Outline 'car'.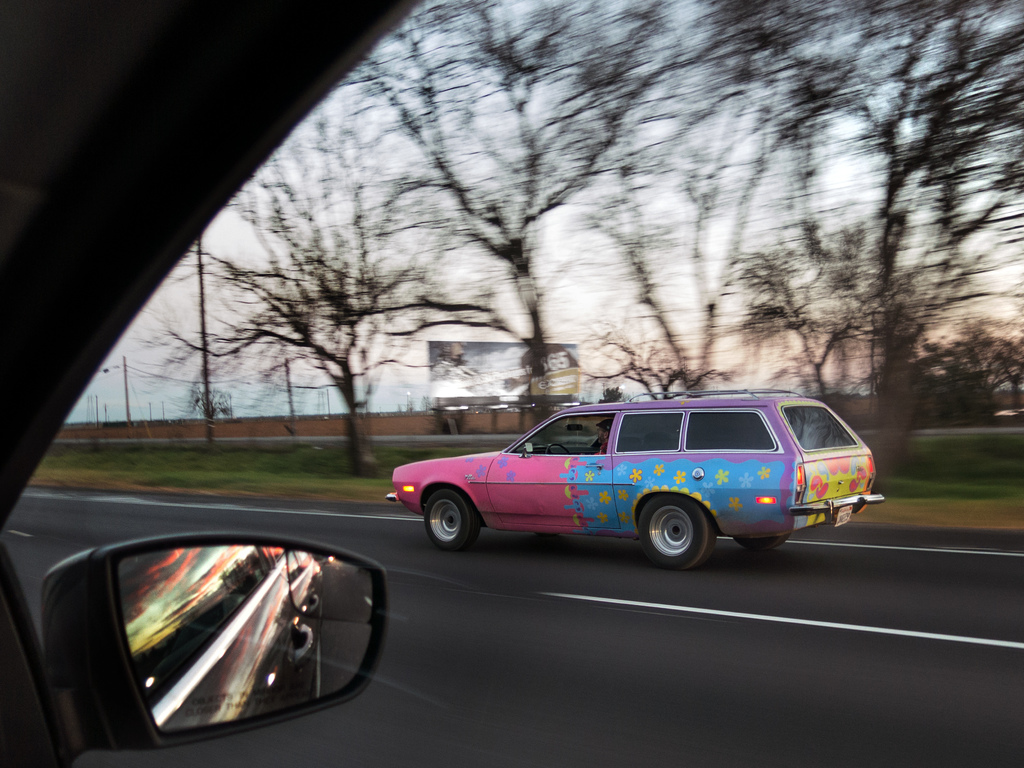
Outline: crop(393, 389, 870, 573).
